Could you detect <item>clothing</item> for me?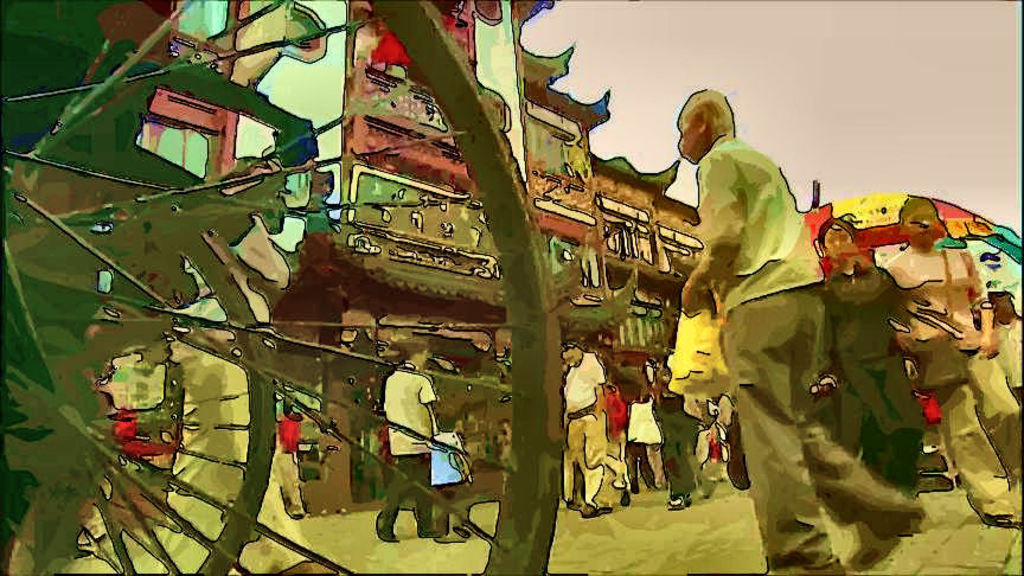
Detection result: locate(626, 389, 665, 449).
